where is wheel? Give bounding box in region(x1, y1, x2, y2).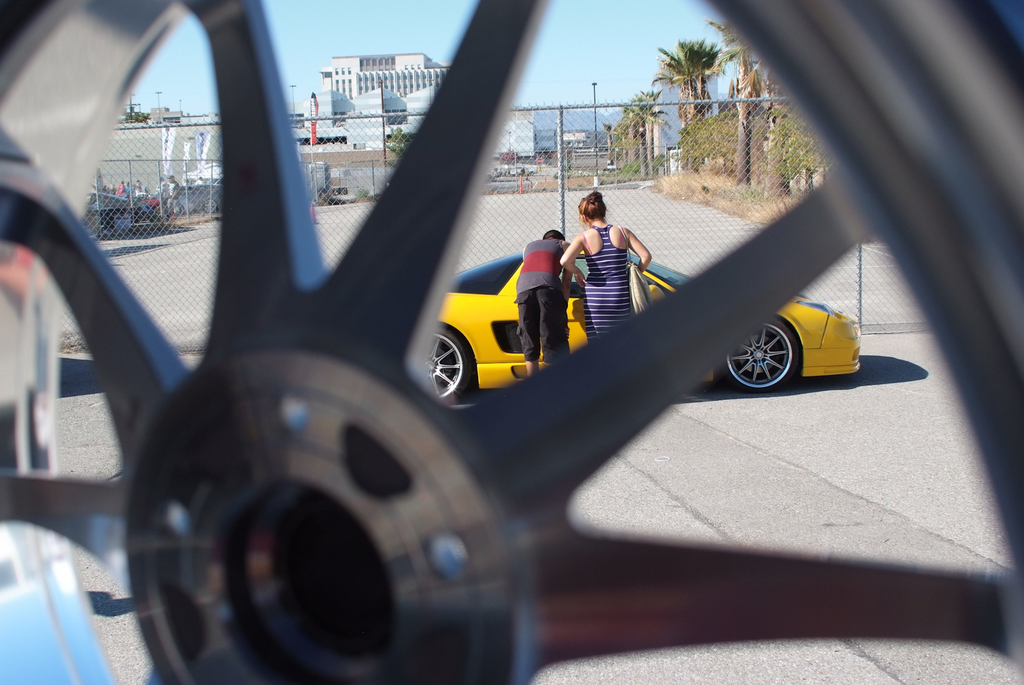
region(729, 315, 809, 389).
